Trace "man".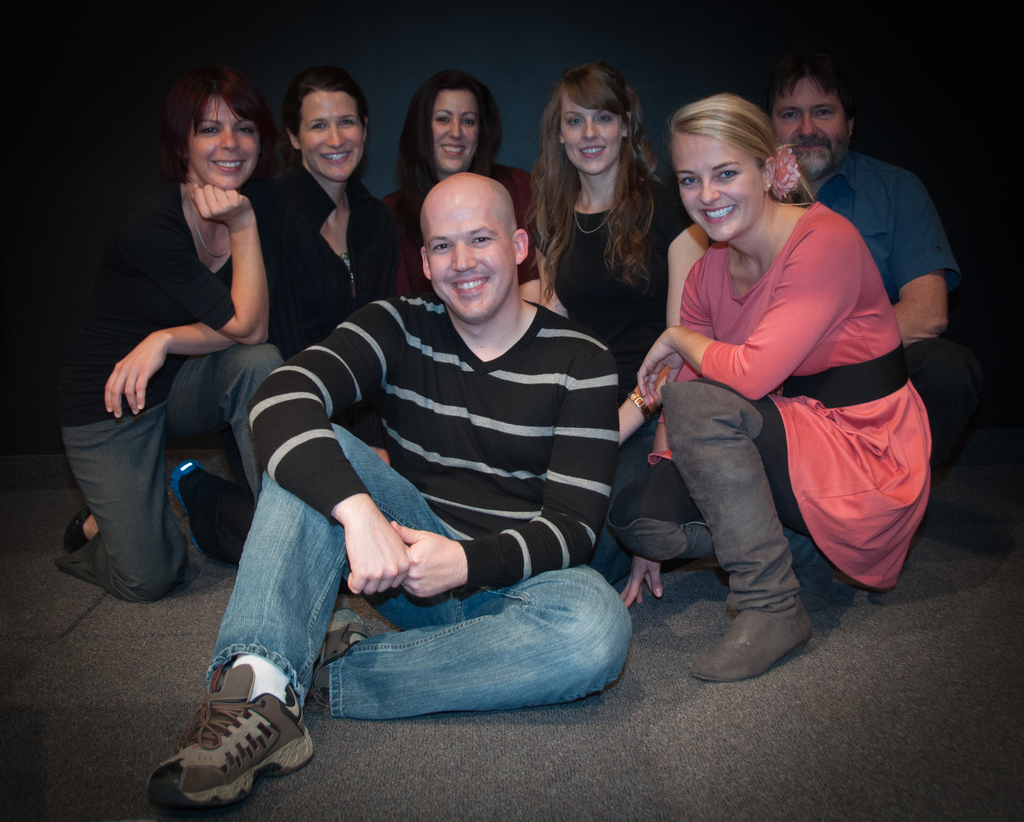
Traced to <box>609,61,968,593</box>.
